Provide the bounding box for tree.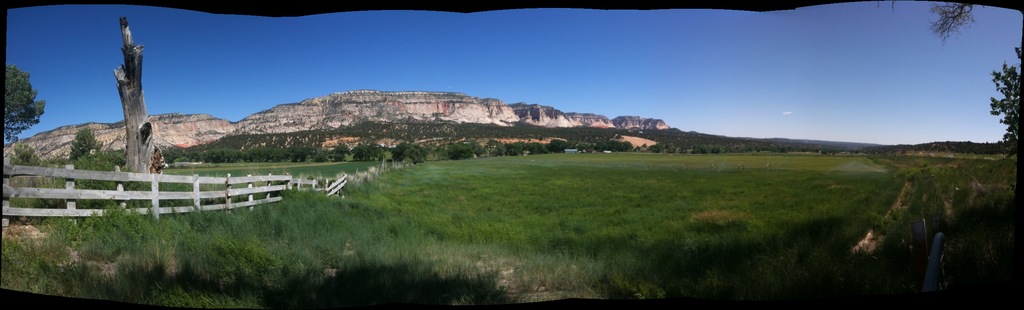
248/147/268/160.
